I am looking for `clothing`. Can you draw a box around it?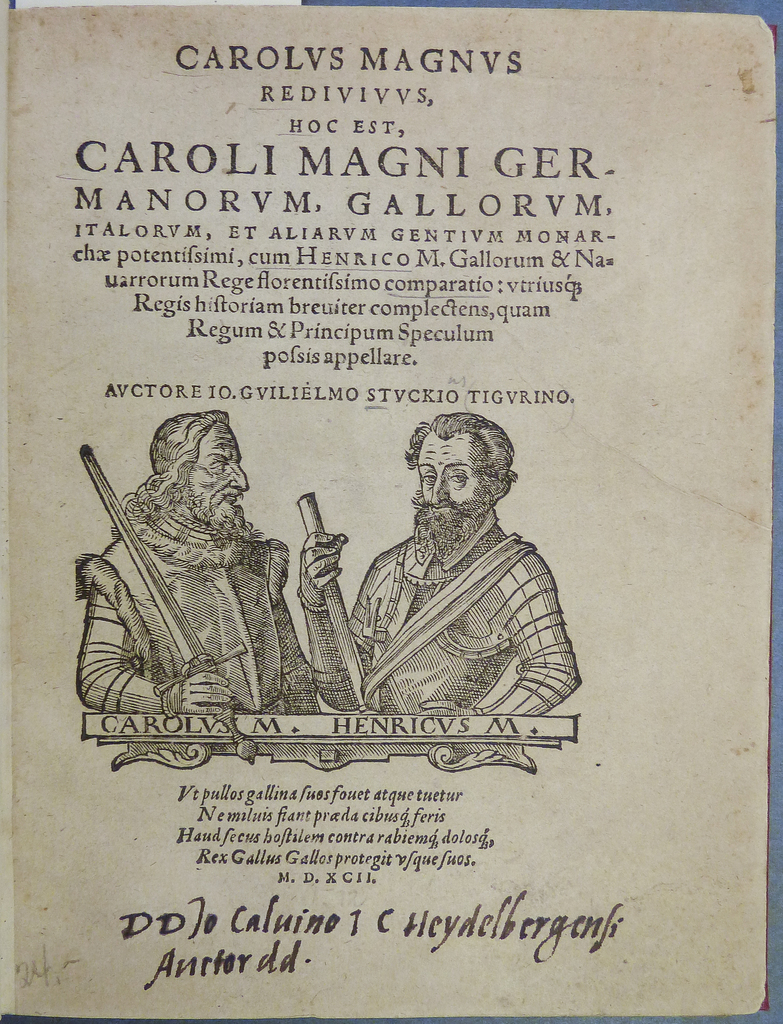
Sure, the bounding box is <bbox>329, 460, 578, 745</bbox>.
